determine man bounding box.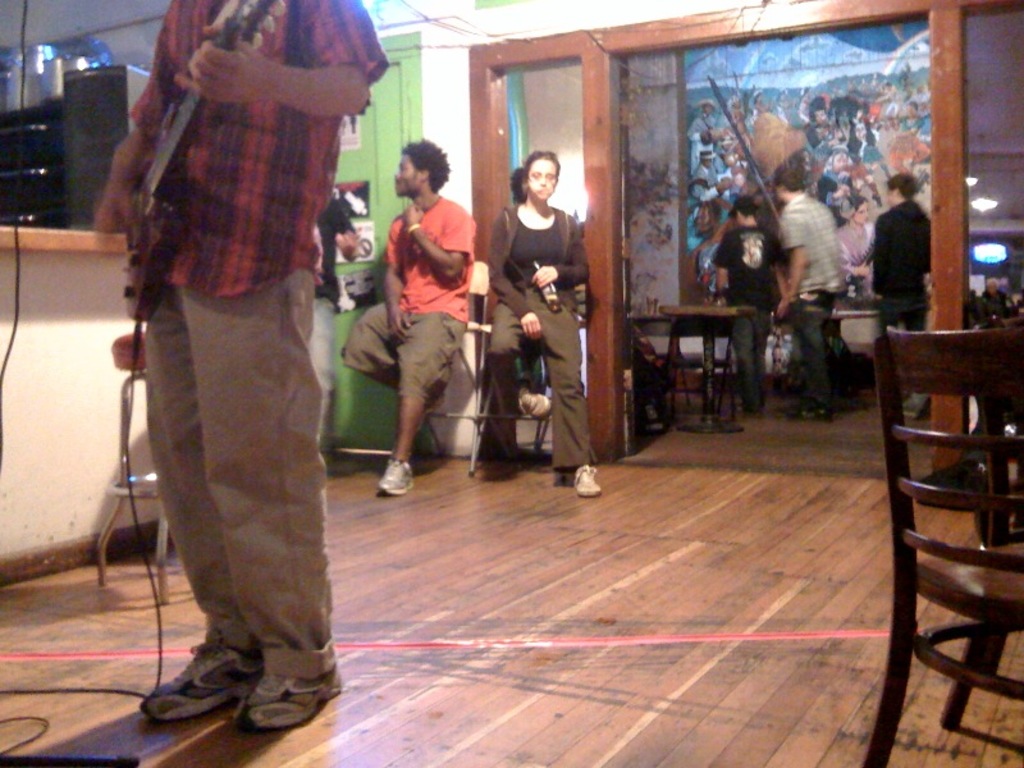
Determined: <box>100,0,366,767</box>.
